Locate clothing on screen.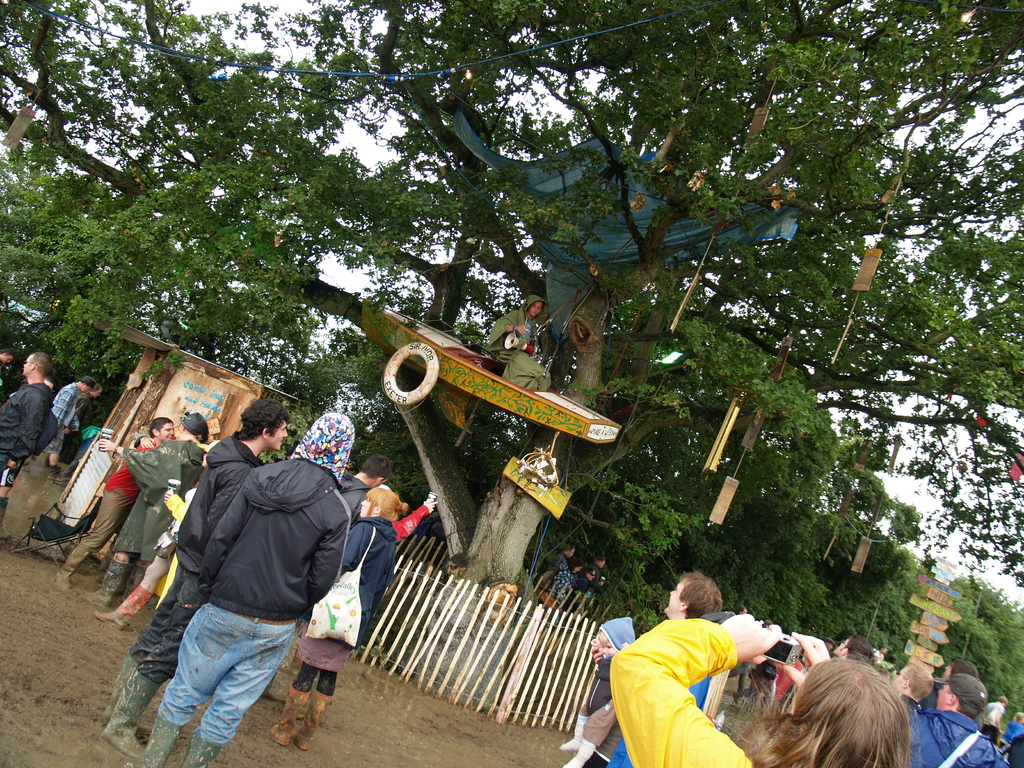
On screen at pyautogui.locateOnScreen(129, 433, 266, 684).
